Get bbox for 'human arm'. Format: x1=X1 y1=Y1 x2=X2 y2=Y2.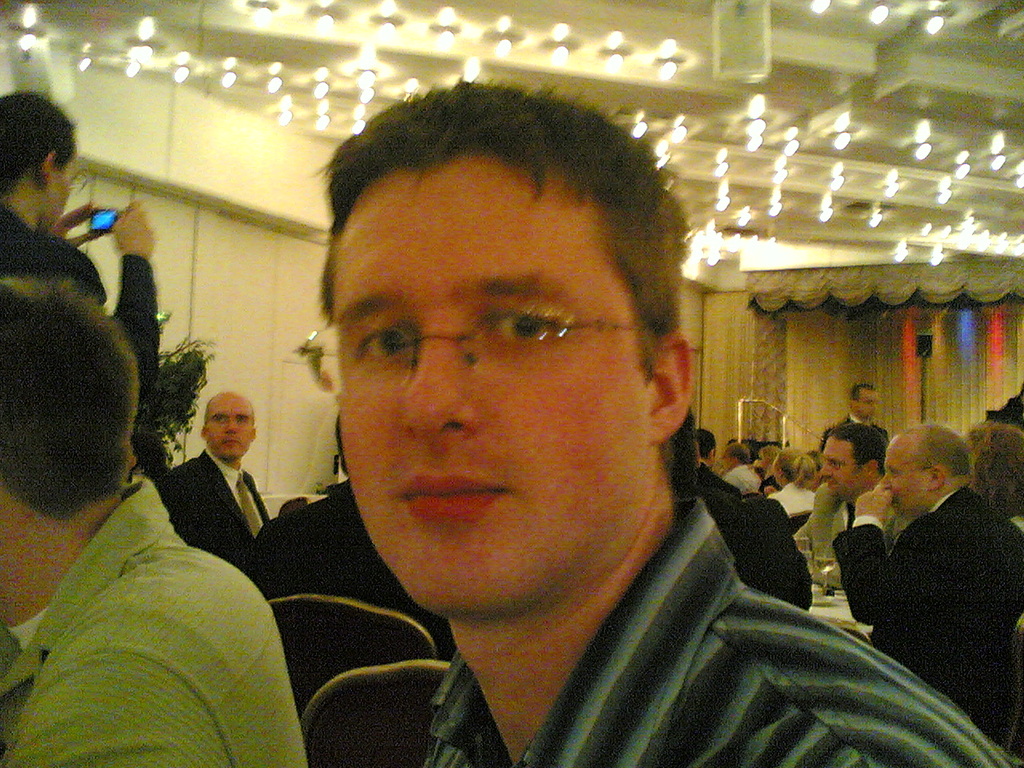
x1=786 y1=692 x2=1018 y2=767.
